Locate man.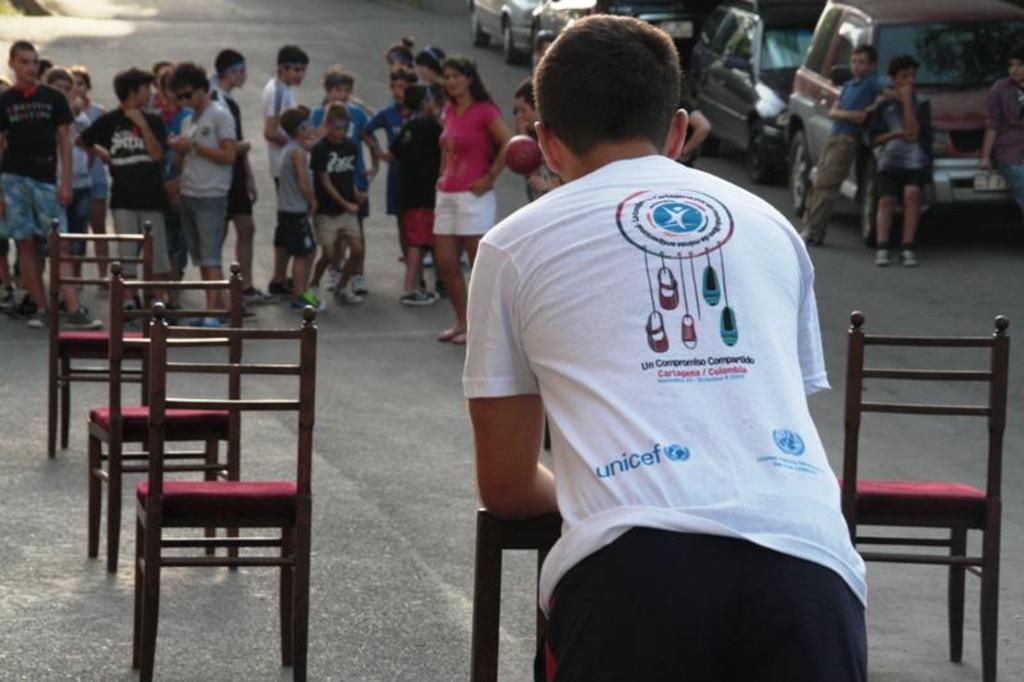
Bounding box: <bbox>69, 51, 164, 343</bbox>.
